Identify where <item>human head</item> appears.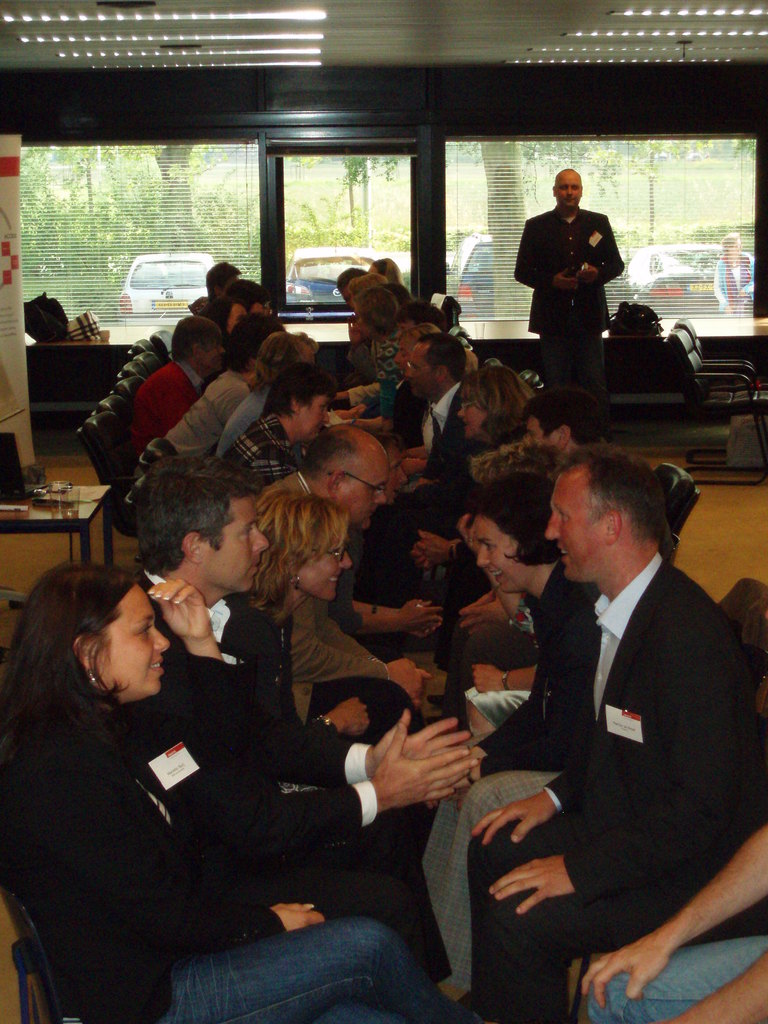
Appears at (left=396, top=324, right=443, bottom=378).
